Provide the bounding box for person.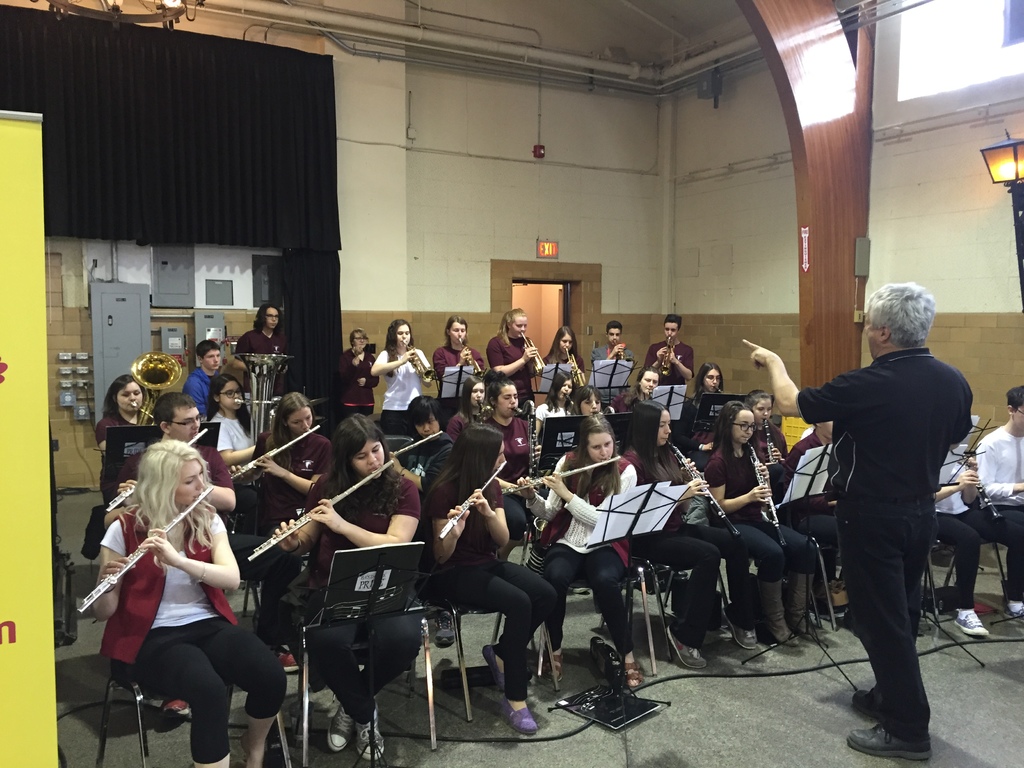
[788, 419, 842, 581].
